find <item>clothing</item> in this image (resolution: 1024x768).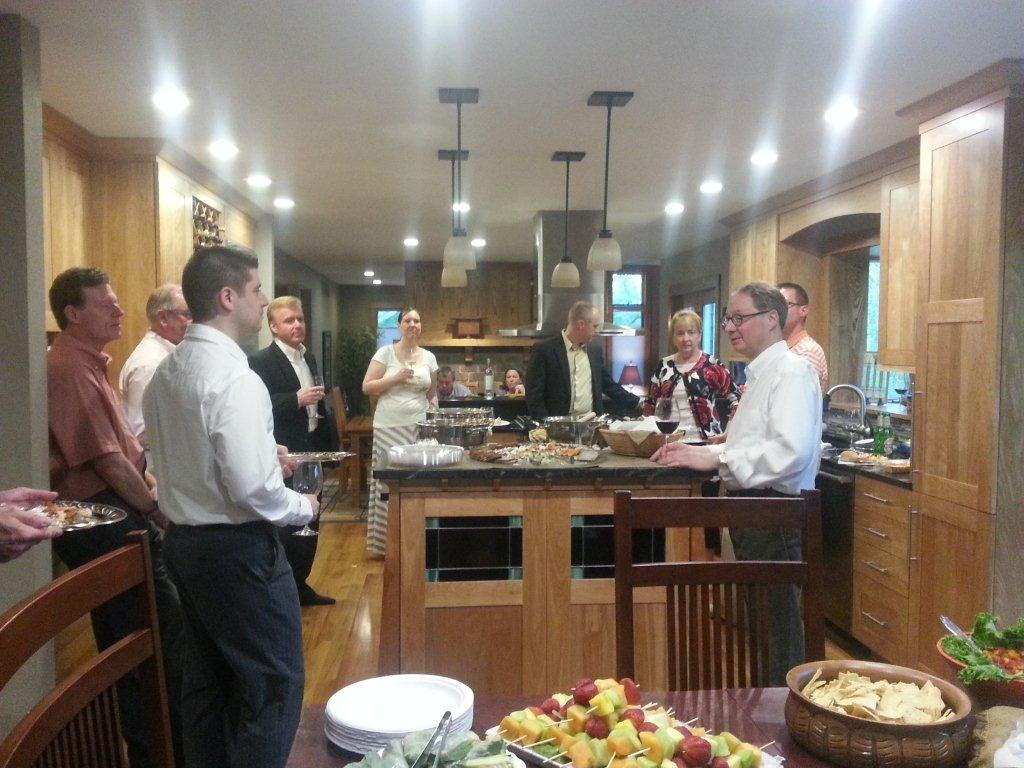
x1=641 y1=349 x2=742 y2=557.
